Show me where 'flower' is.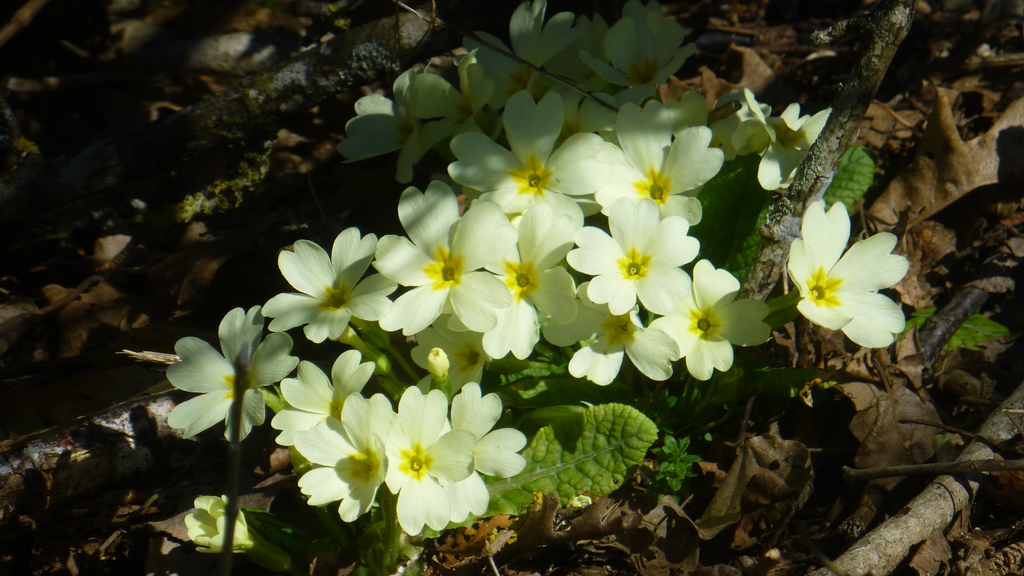
'flower' is at BBox(169, 303, 303, 442).
